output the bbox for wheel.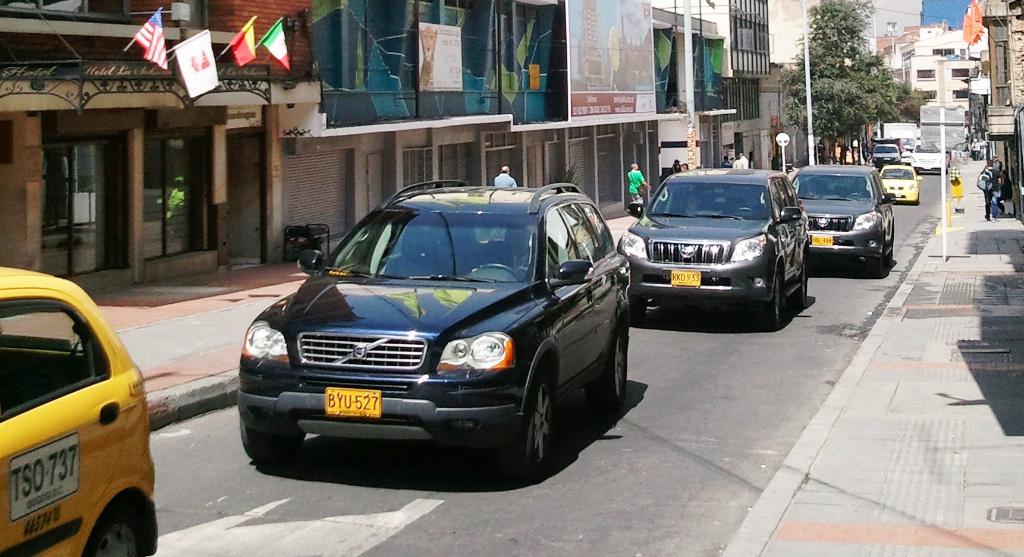
pyautogui.locateOnScreen(883, 229, 893, 266).
